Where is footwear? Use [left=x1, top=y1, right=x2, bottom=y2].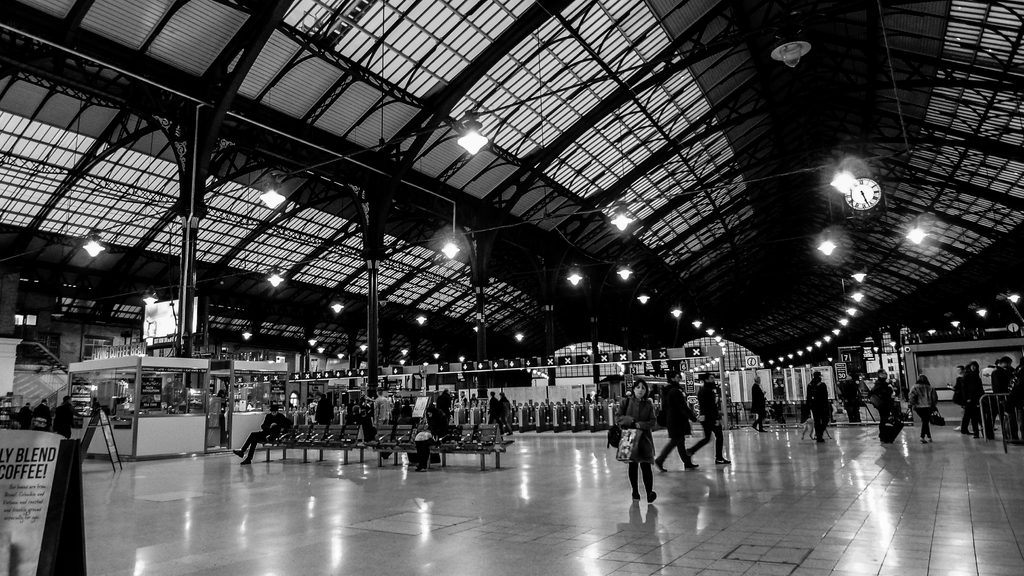
[left=632, top=493, right=639, bottom=500].
